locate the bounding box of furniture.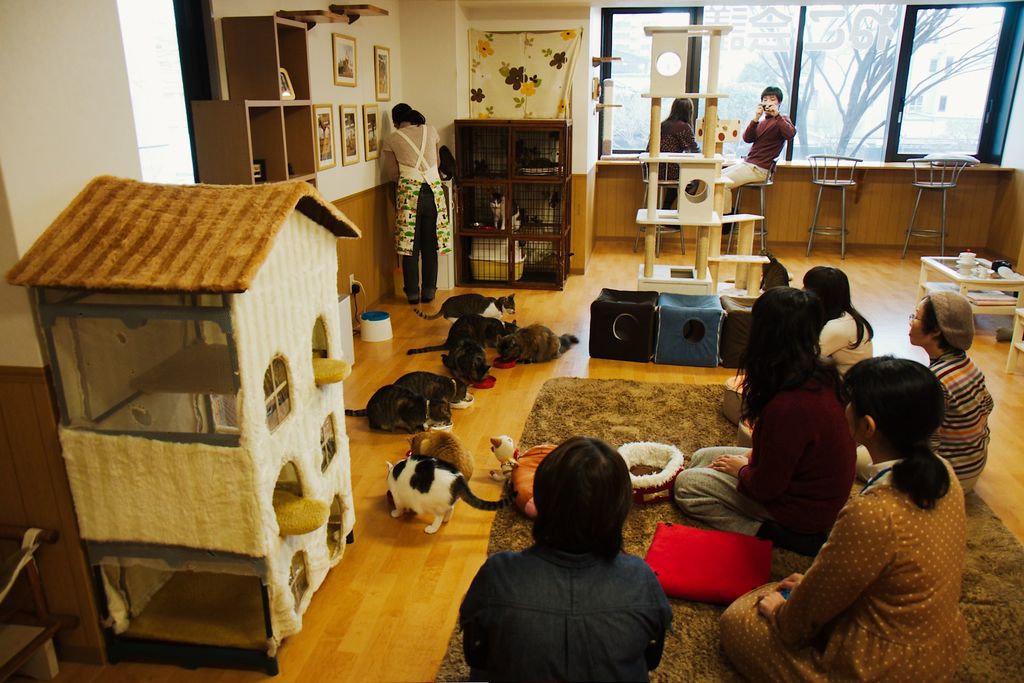
Bounding box: 191 15 319 190.
